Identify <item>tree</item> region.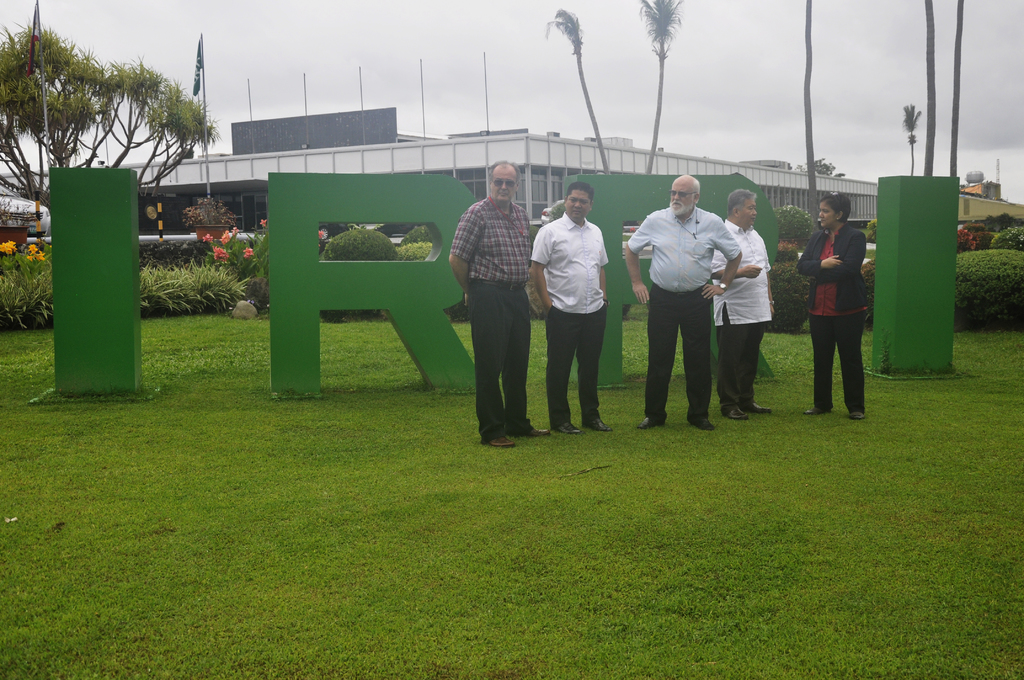
Region: bbox=[776, 198, 811, 245].
